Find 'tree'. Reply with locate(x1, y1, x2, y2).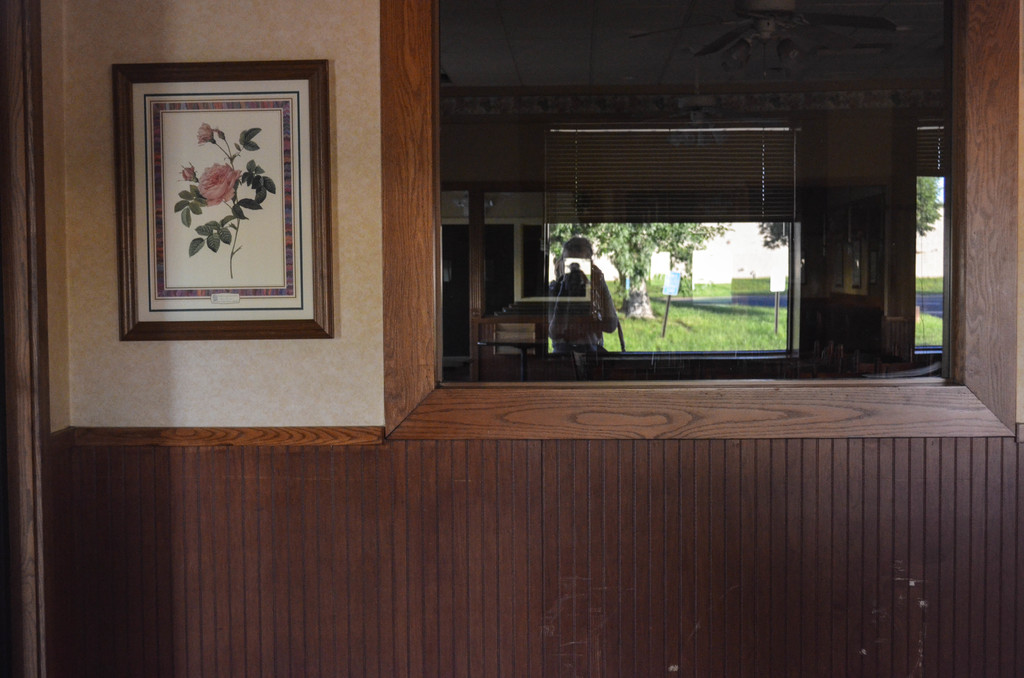
locate(570, 221, 728, 319).
